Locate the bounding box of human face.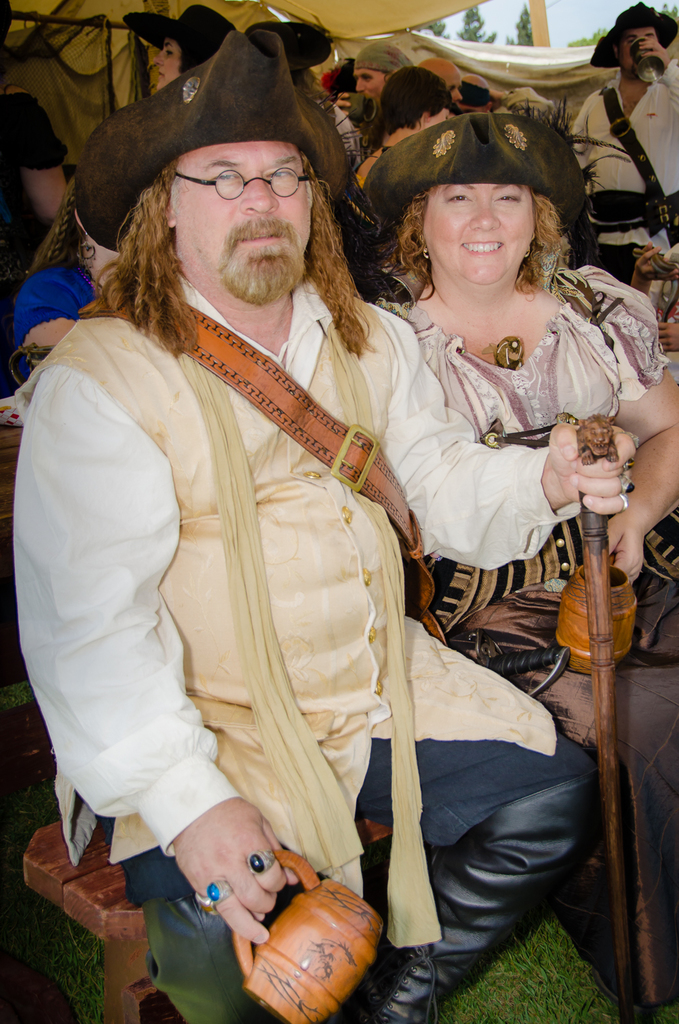
Bounding box: bbox=(618, 35, 632, 70).
